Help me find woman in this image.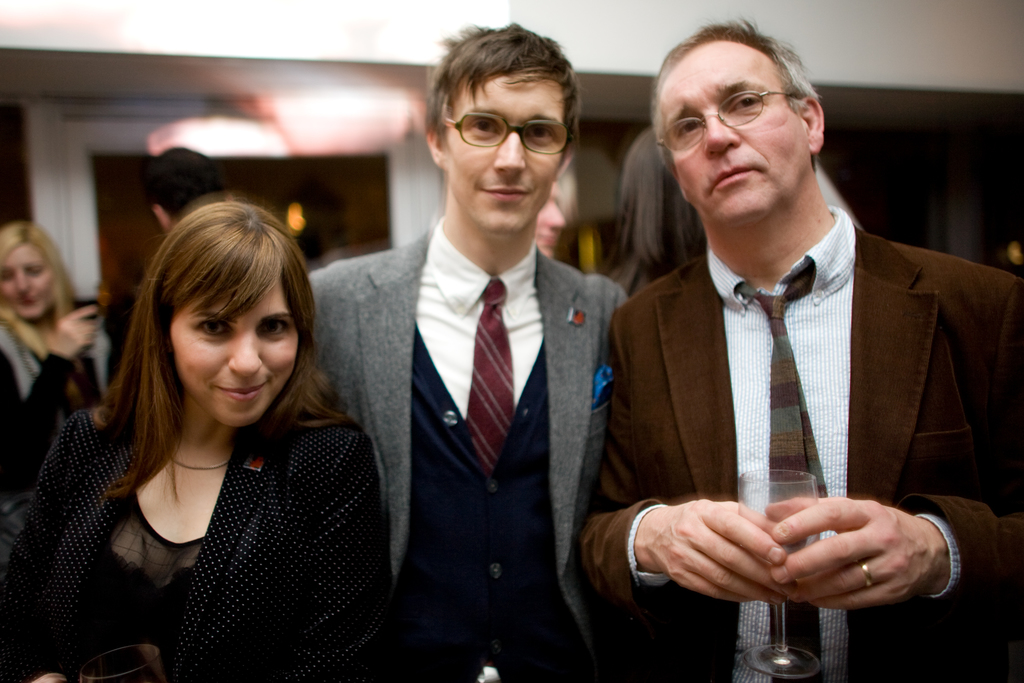
Found it: 0/222/106/582.
